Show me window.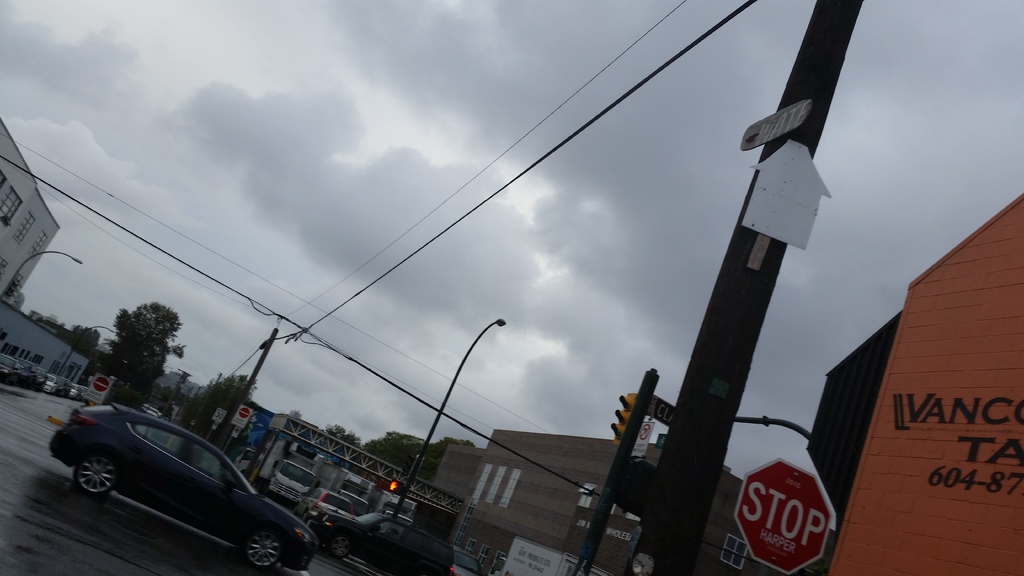
window is here: bbox=(1, 183, 19, 228).
